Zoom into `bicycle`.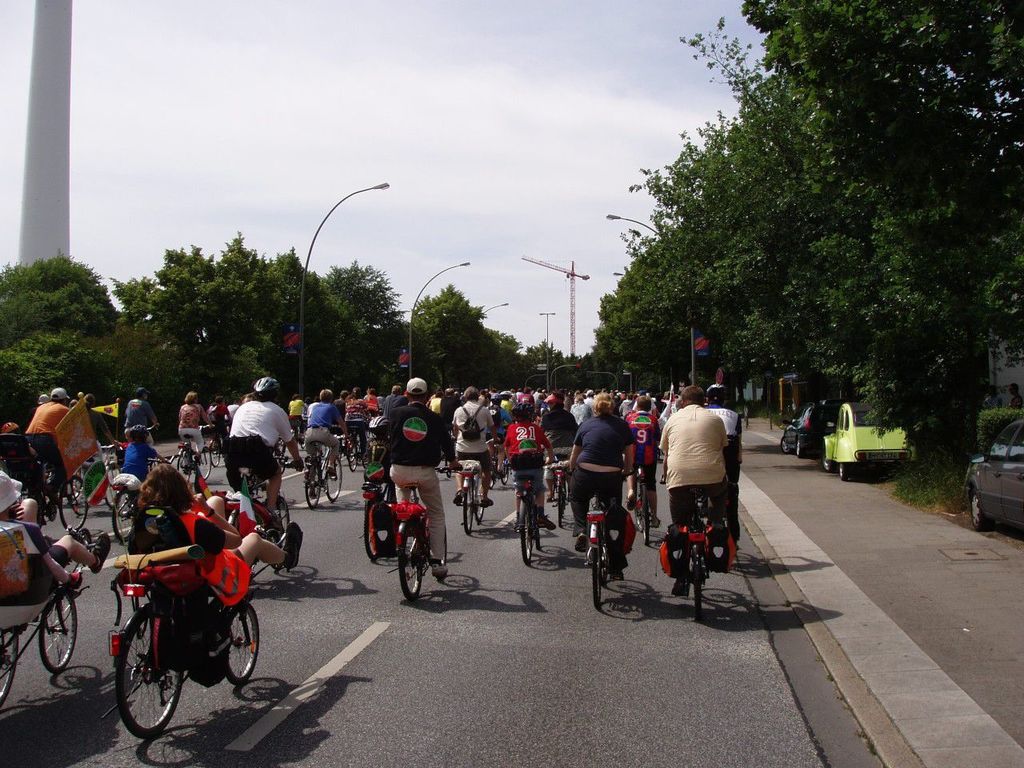
Zoom target: locate(489, 447, 514, 487).
